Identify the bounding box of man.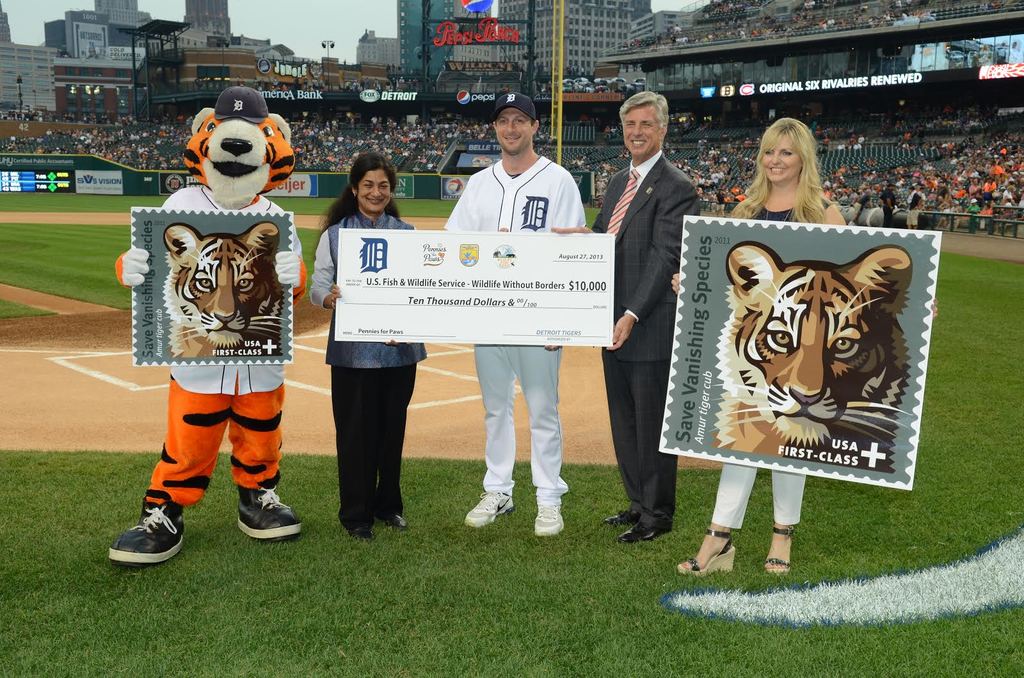
x1=845 y1=182 x2=879 y2=226.
